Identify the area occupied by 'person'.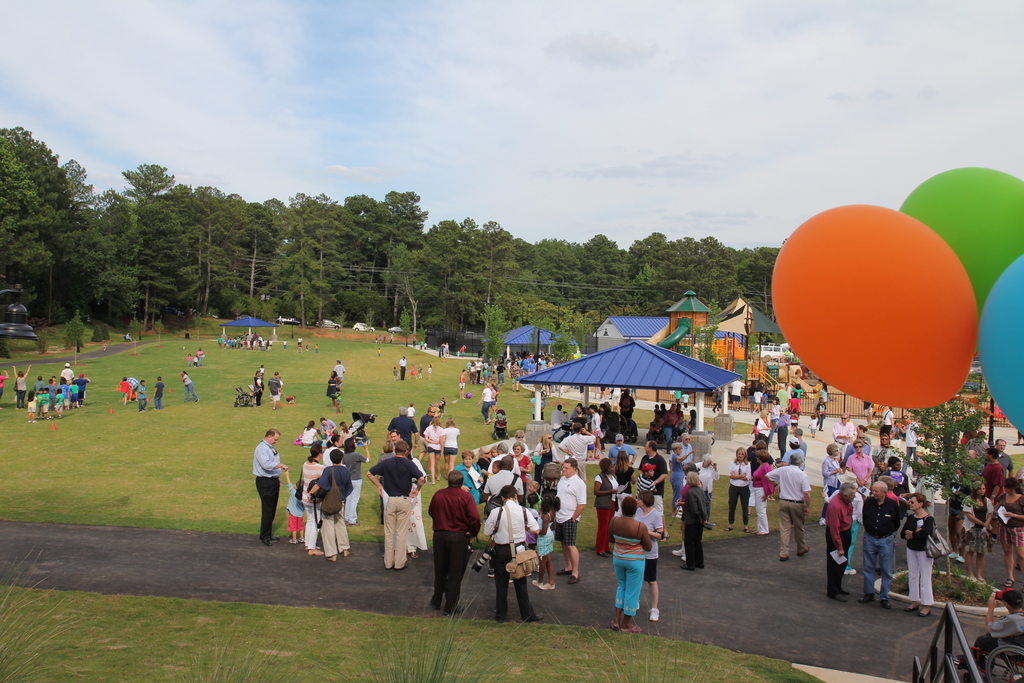
Area: detection(823, 480, 857, 601).
